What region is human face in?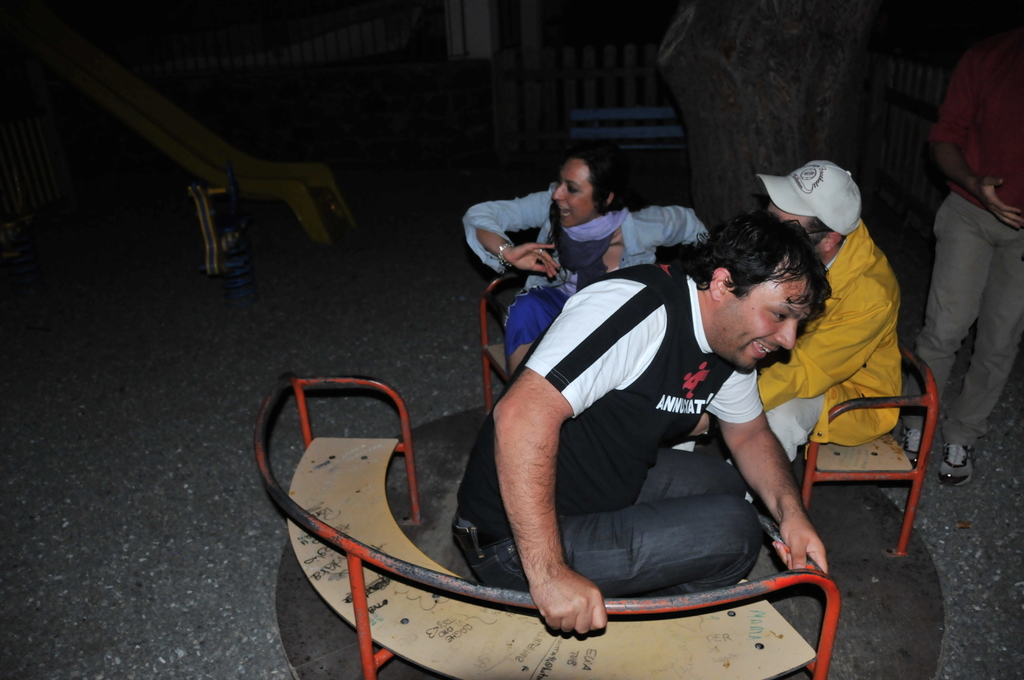
left=548, top=155, right=599, bottom=235.
